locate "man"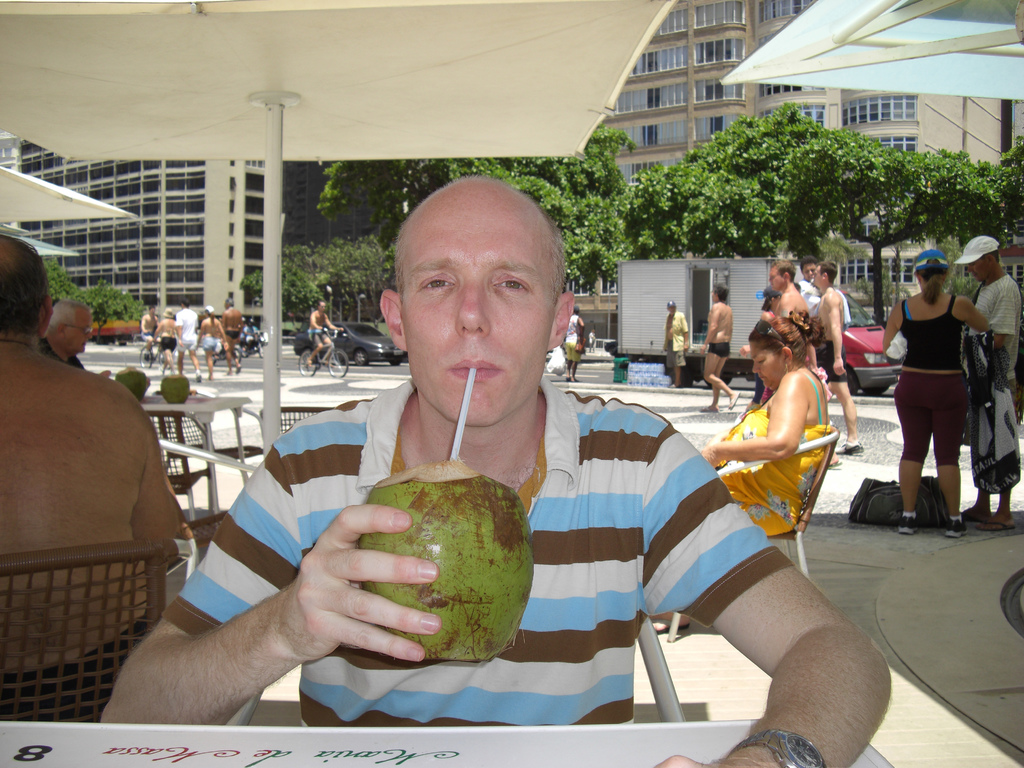
{"left": 774, "top": 259, "right": 812, "bottom": 331}
